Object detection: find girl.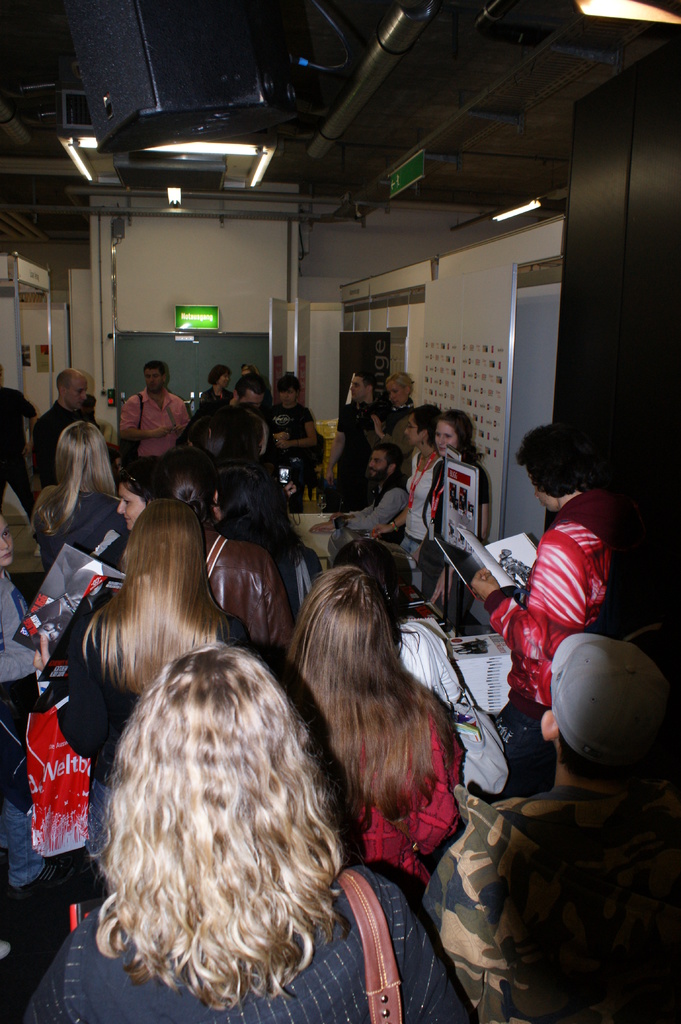
x1=202, y1=364, x2=240, y2=410.
